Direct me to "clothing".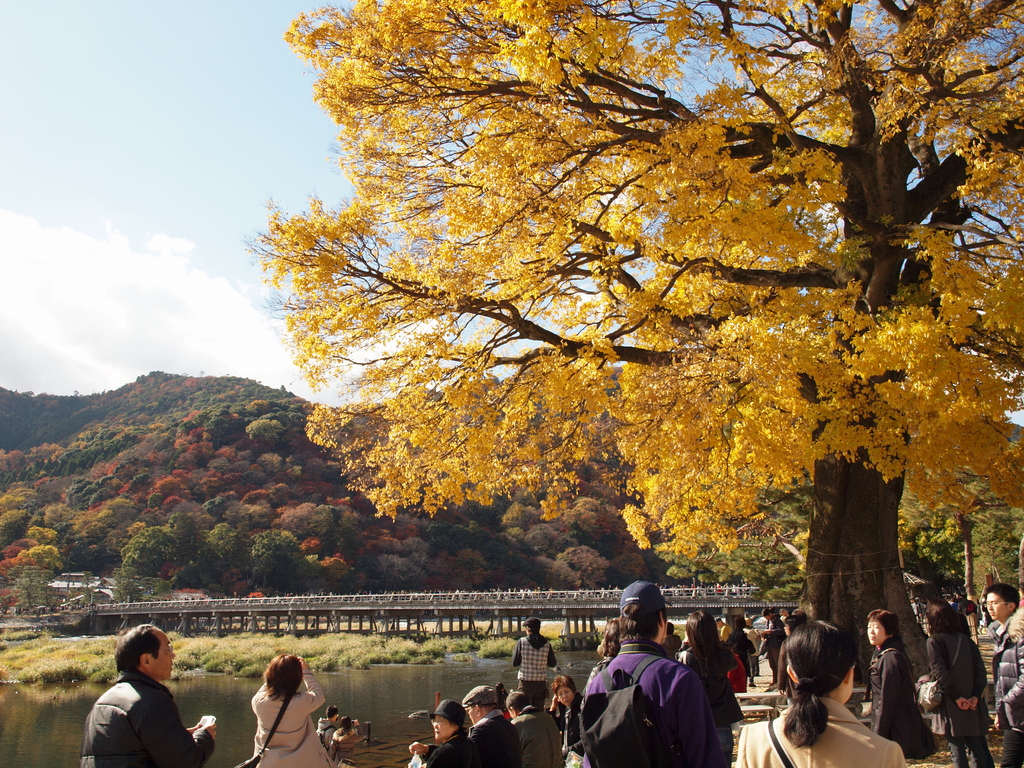
Direction: 332/726/361/767.
